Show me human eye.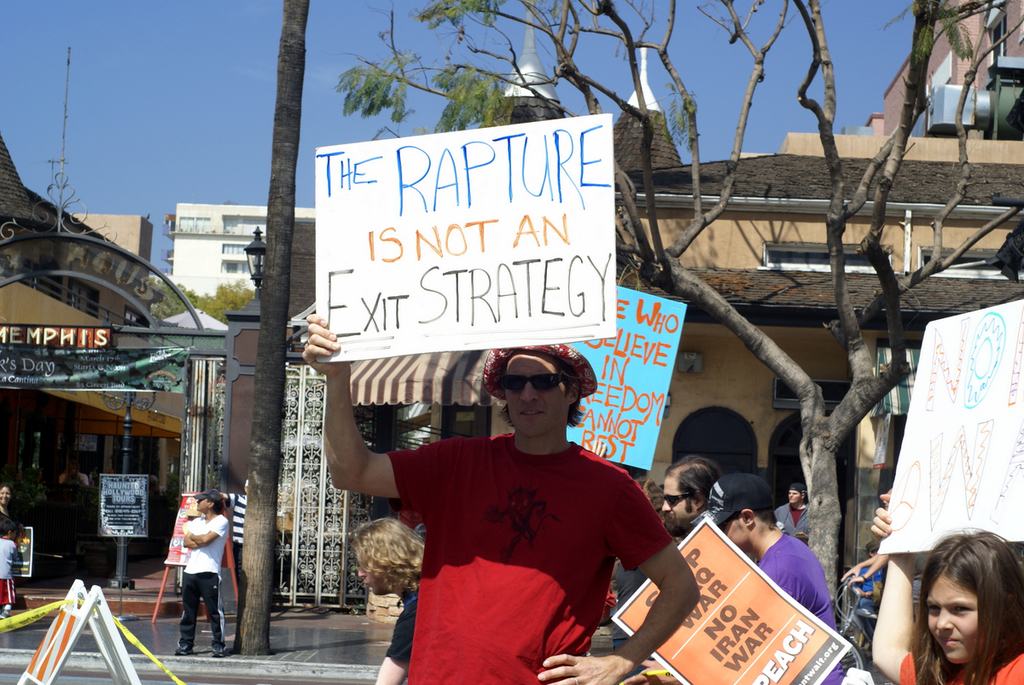
human eye is here: bbox=(952, 601, 973, 614).
